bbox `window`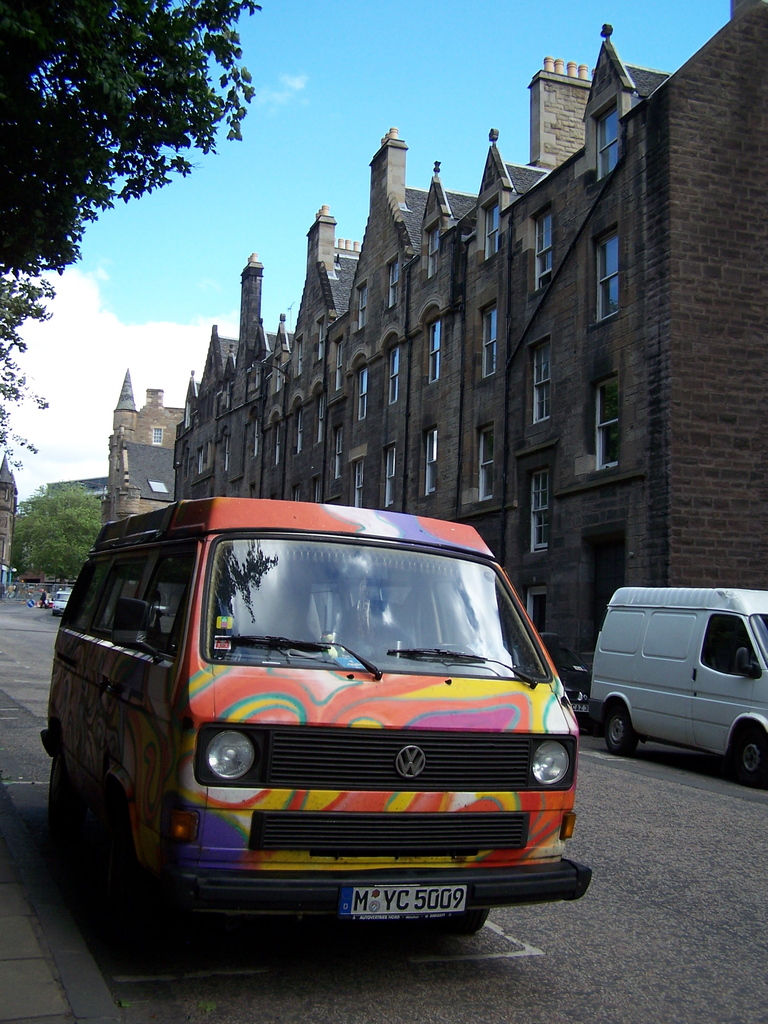
pyautogui.locateOnScreen(198, 449, 200, 471)
